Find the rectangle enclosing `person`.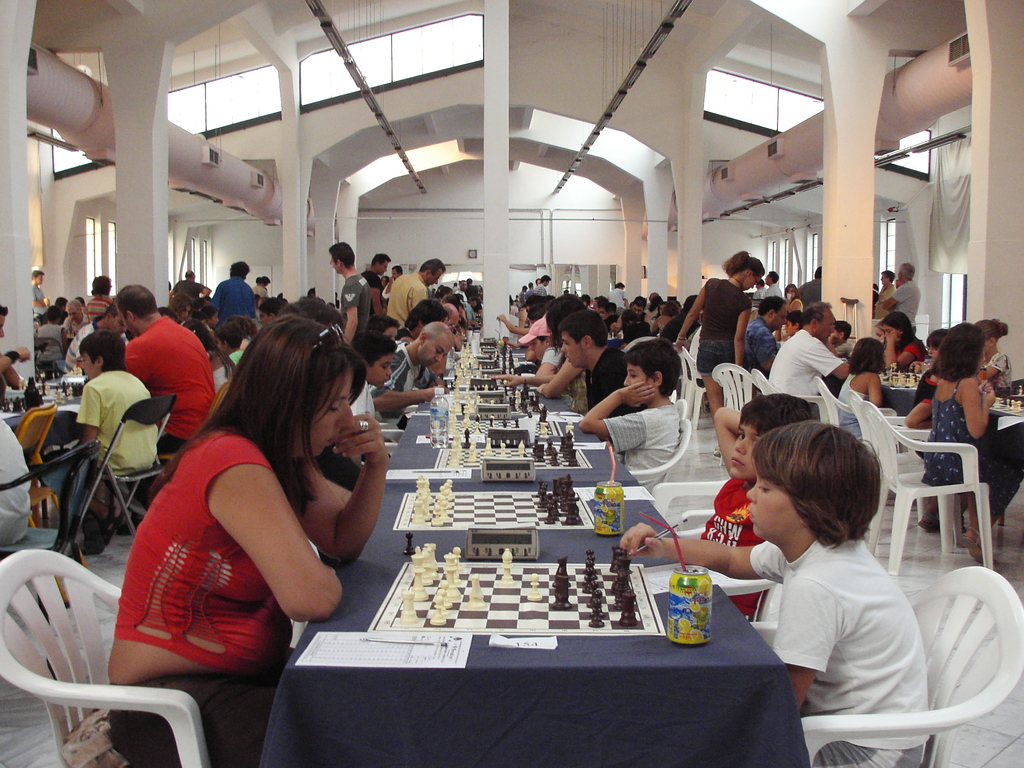
BBox(0, 410, 35, 544).
